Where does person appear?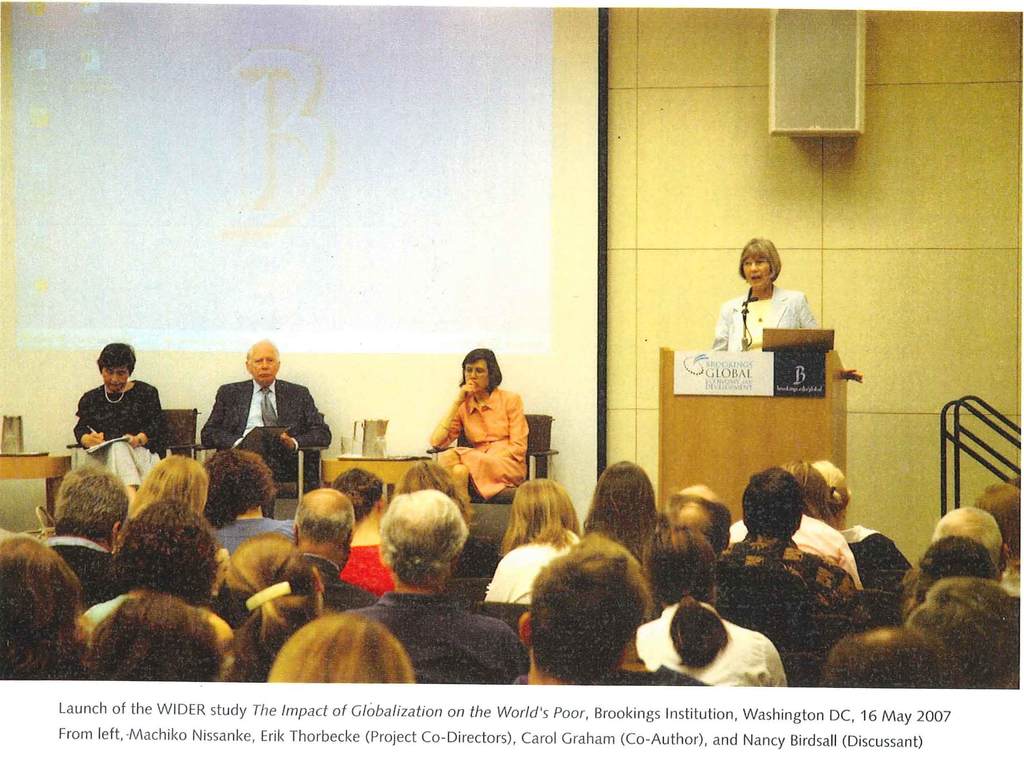
Appears at bbox=(481, 474, 586, 603).
